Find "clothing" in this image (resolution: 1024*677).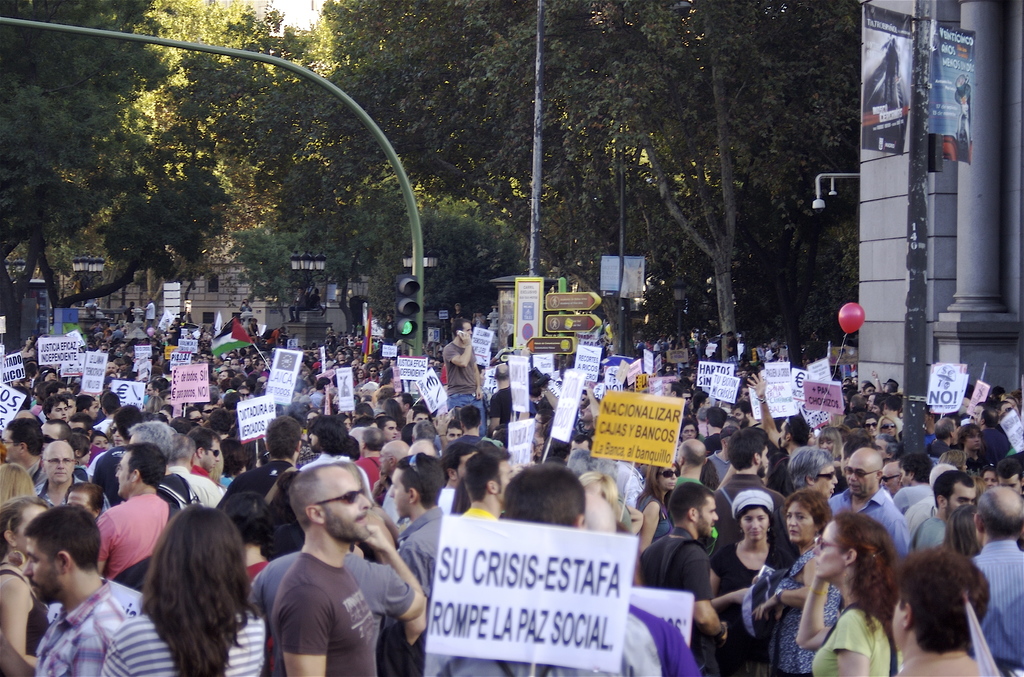
select_region(719, 463, 794, 526).
